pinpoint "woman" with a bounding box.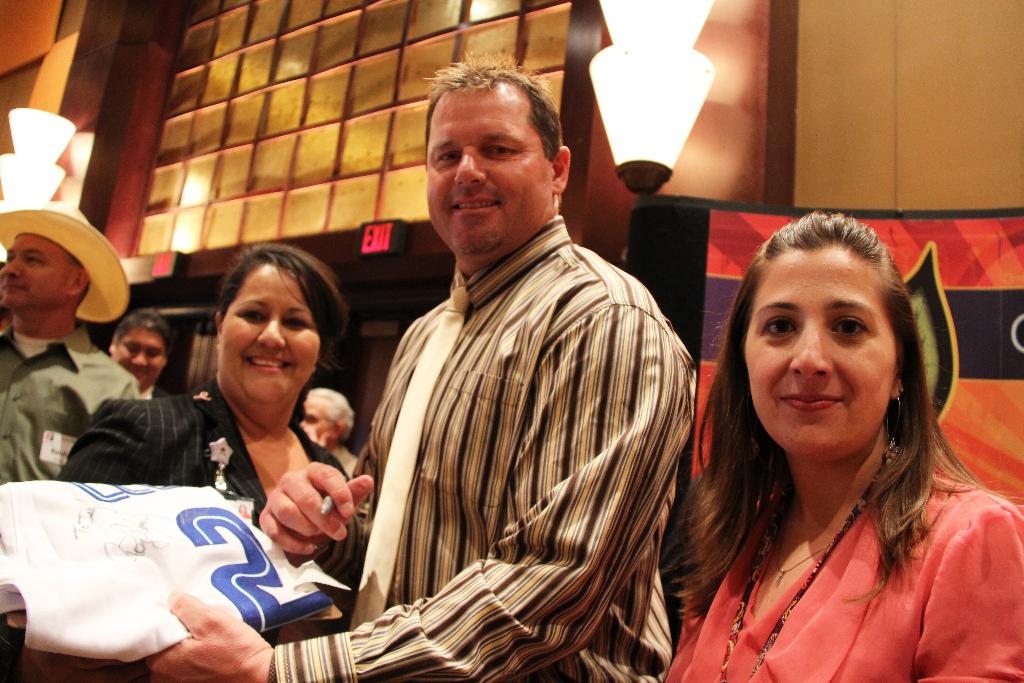
bbox(50, 240, 350, 530).
